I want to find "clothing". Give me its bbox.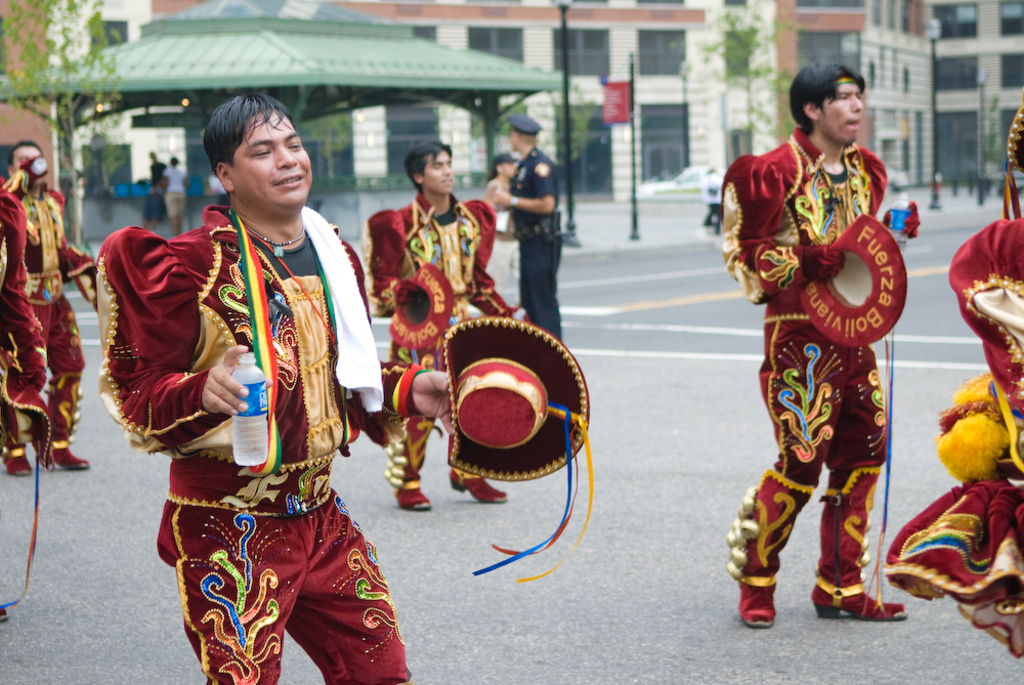
508/146/567/347.
